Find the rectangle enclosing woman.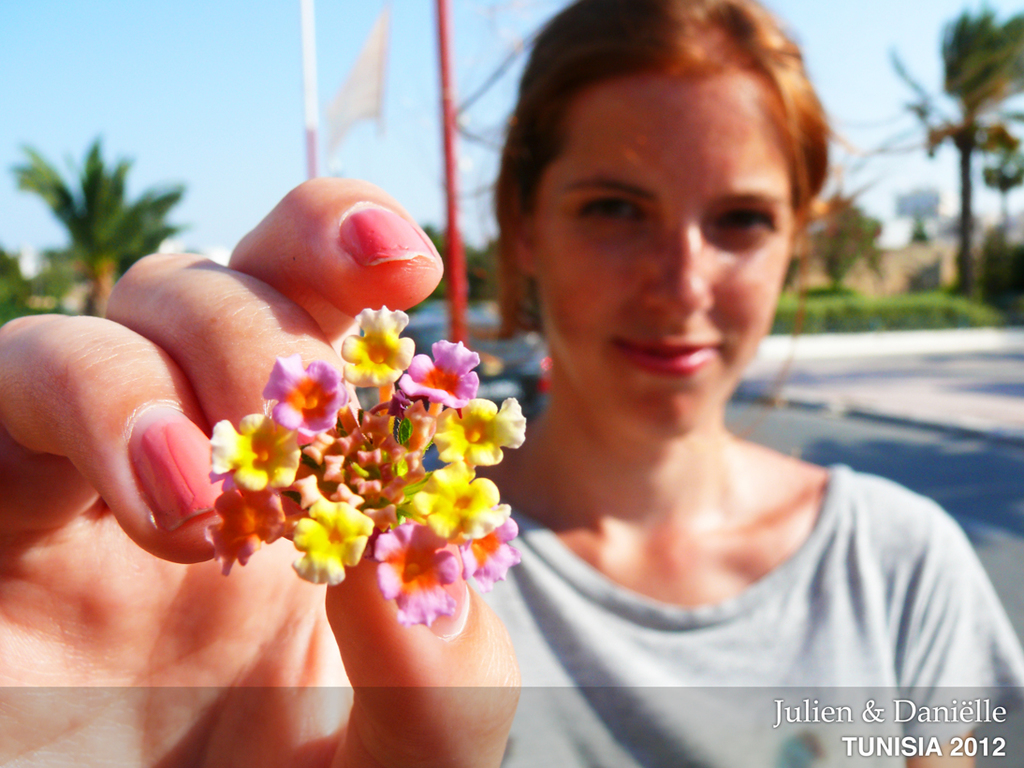
select_region(0, 0, 1023, 767).
